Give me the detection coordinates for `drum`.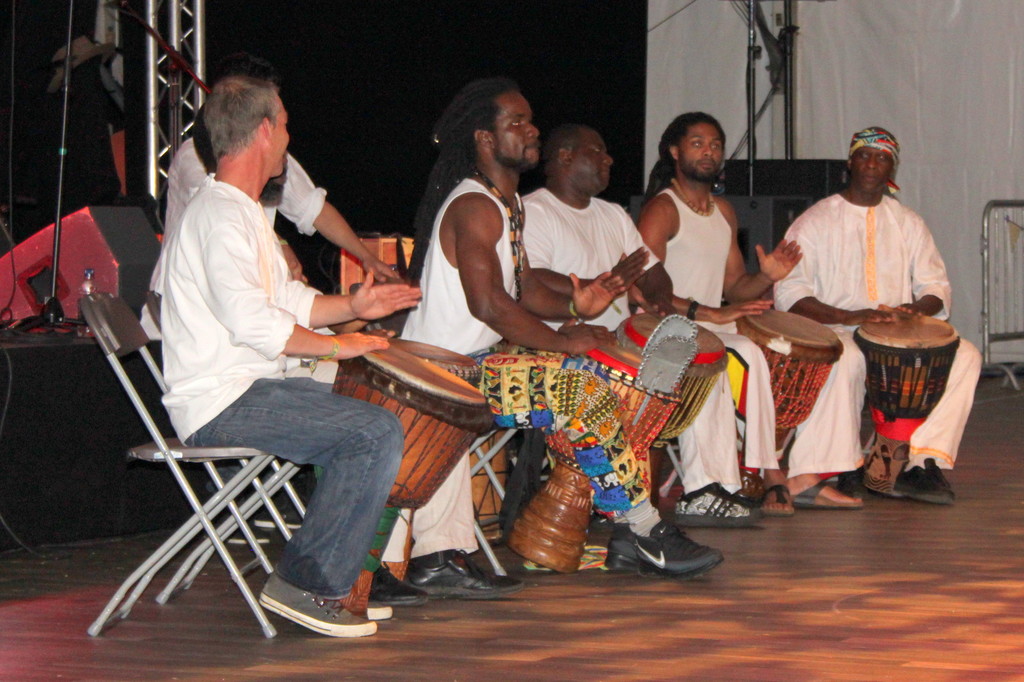
<bbox>502, 341, 684, 573</bbox>.
